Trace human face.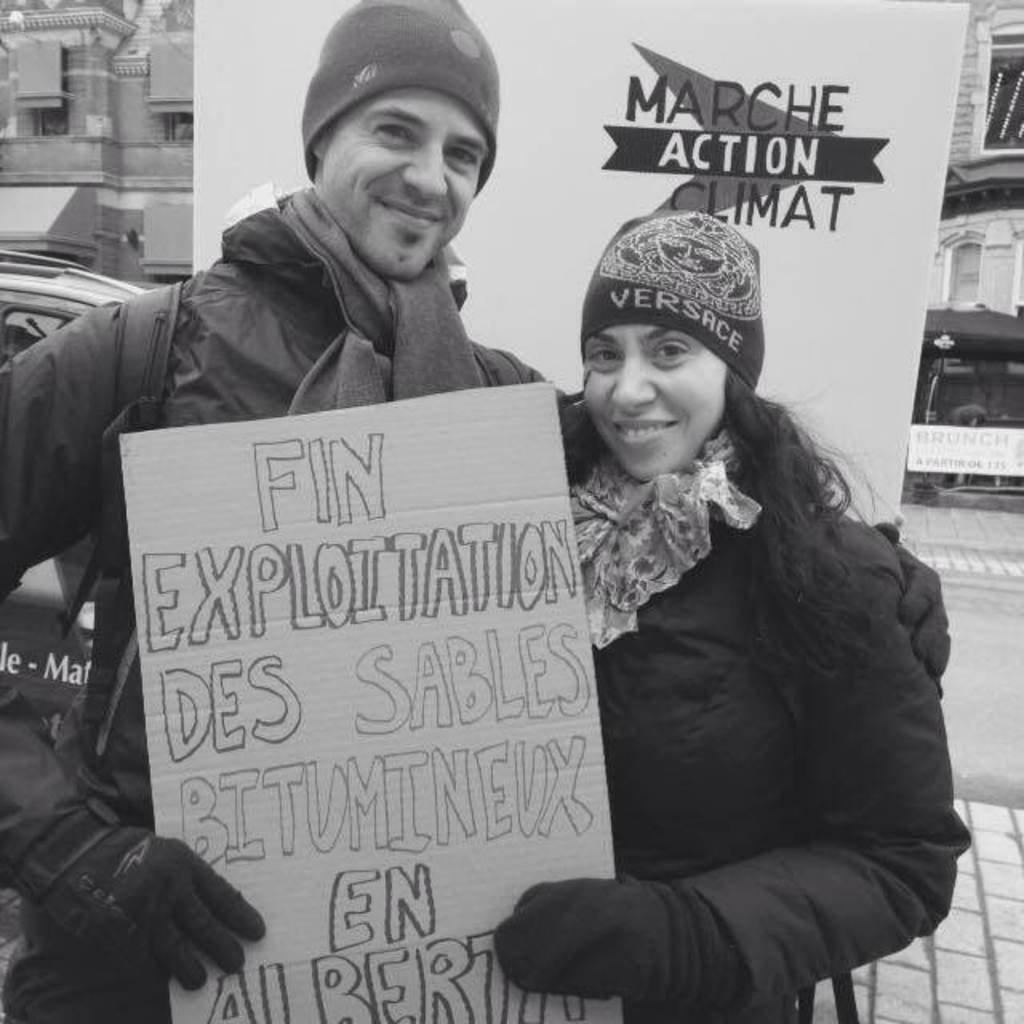
Traced to BBox(317, 82, 493, 282).
